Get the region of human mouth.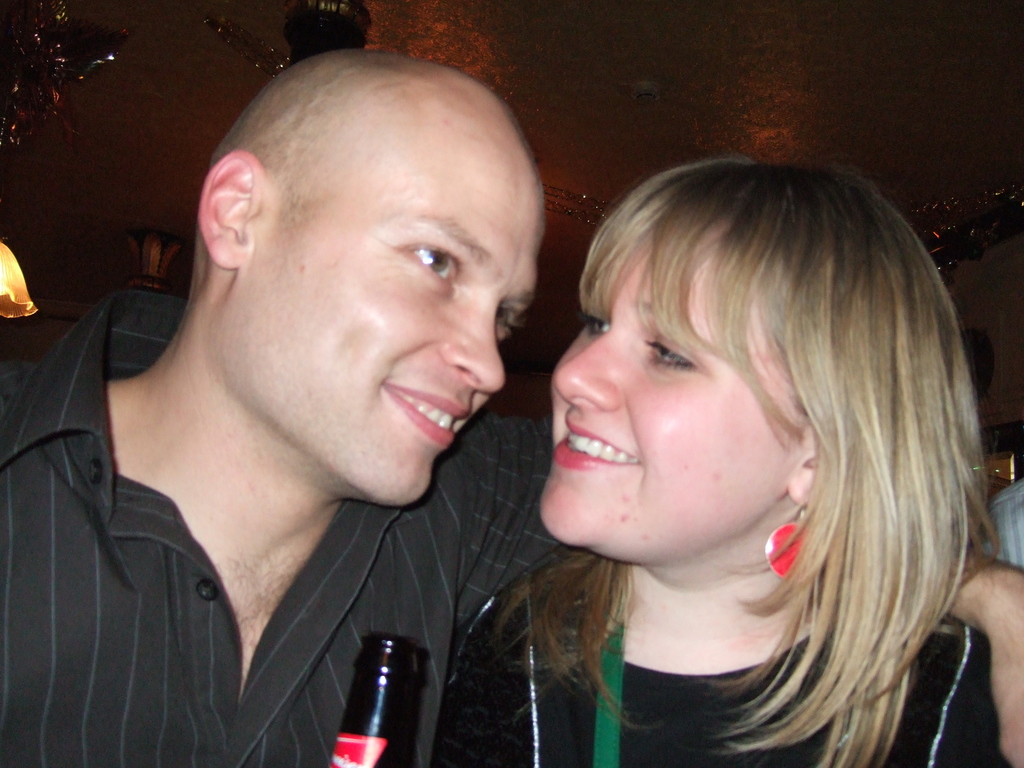
locate(551, 418, 640, 471).
